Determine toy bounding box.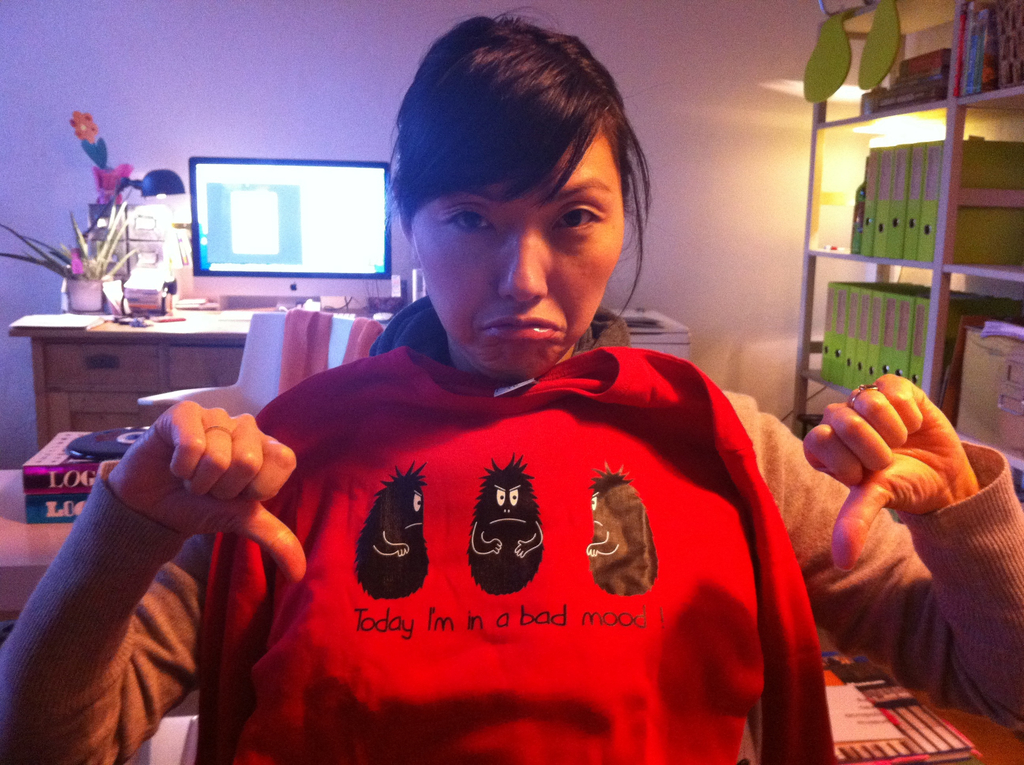
Determined: {"x1": 584, "y1": 472, "x2": 657, "y2": 600}.
